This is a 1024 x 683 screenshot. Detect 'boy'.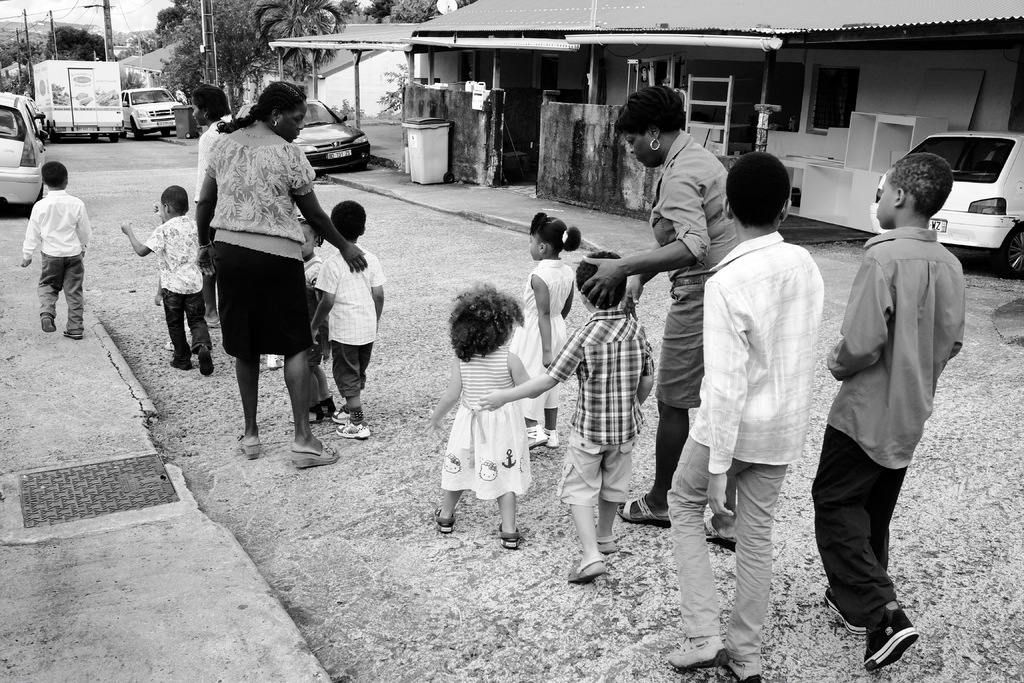
669:149:824:682.
